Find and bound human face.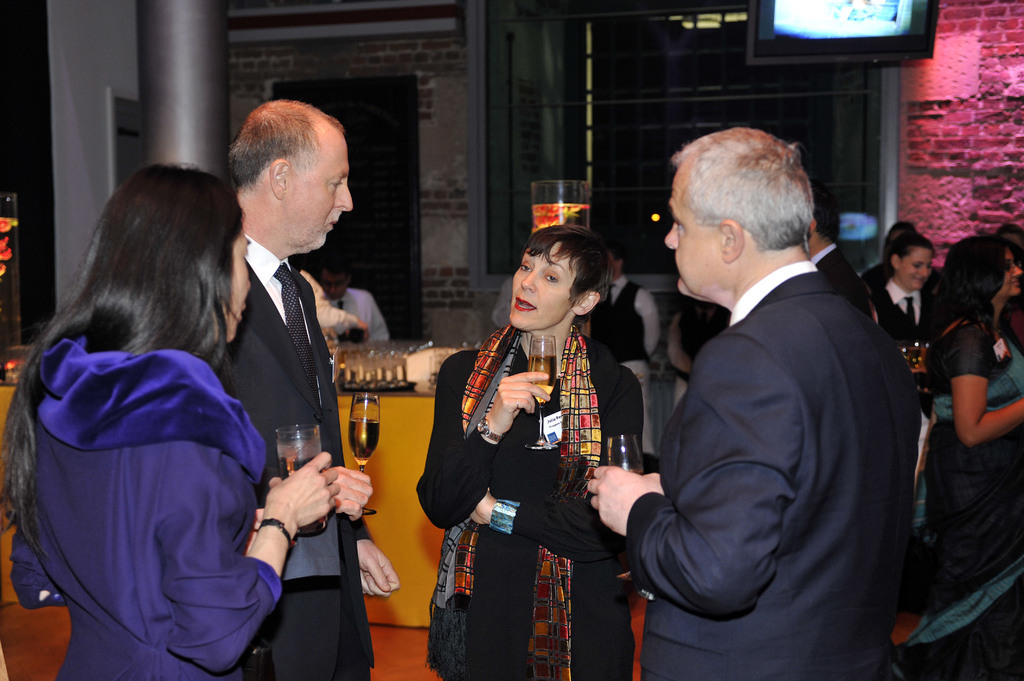
Bound: Rect(901, 247, 931, 288).
